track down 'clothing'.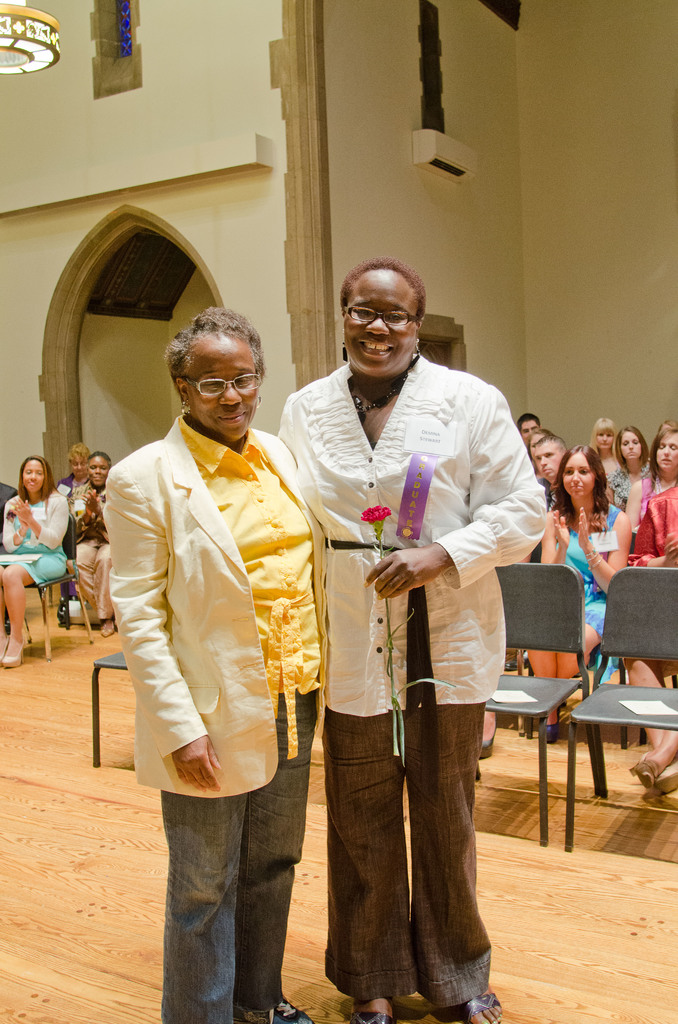
Tracked to [276, 355, 547, 1023].
